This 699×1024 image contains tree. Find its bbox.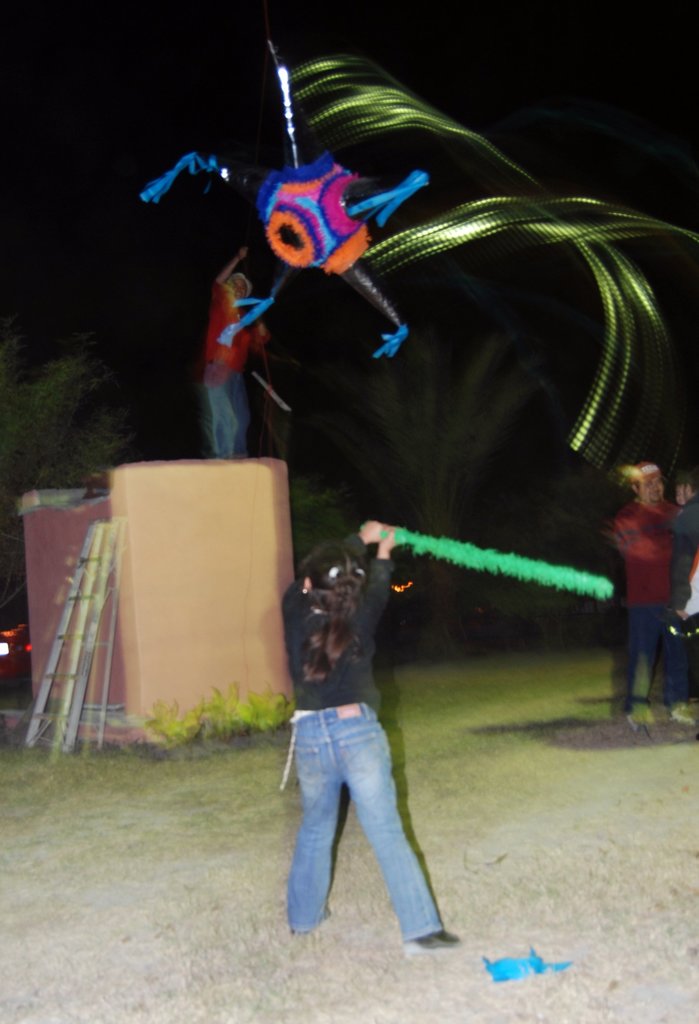
[x1=354, y1=326, x2=548, y2=652].
